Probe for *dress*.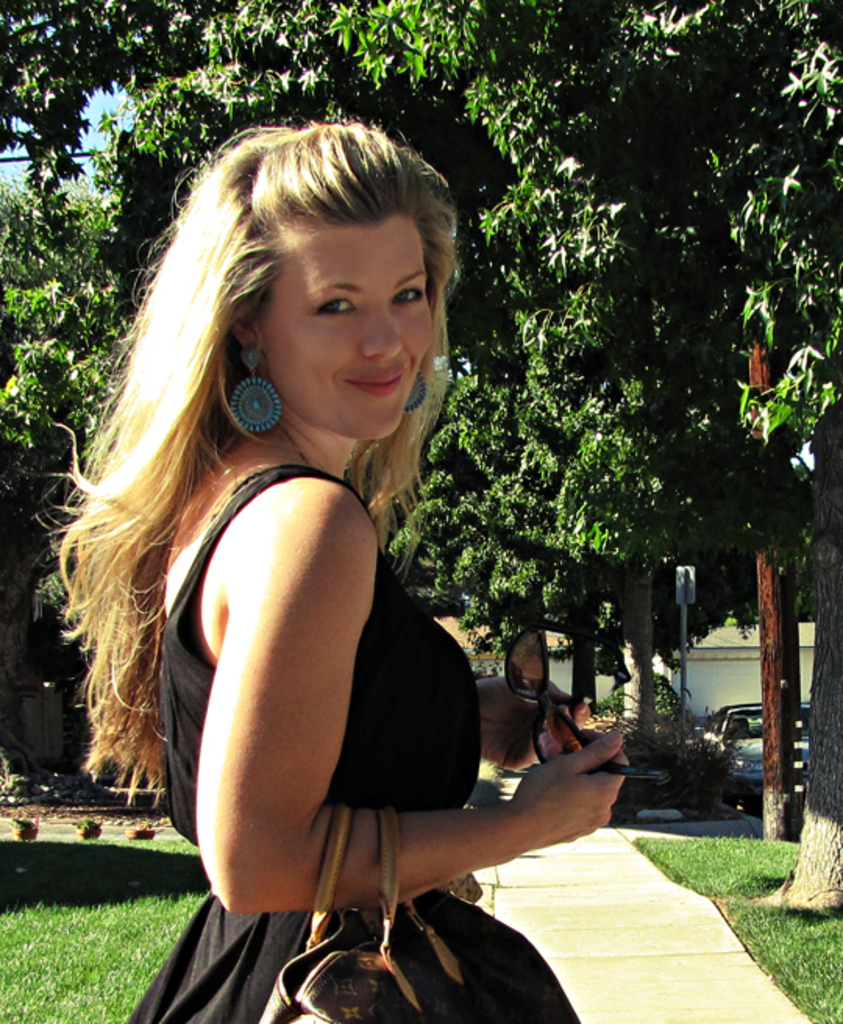
Probe result: select_region(125, 462, 582, 1022).
